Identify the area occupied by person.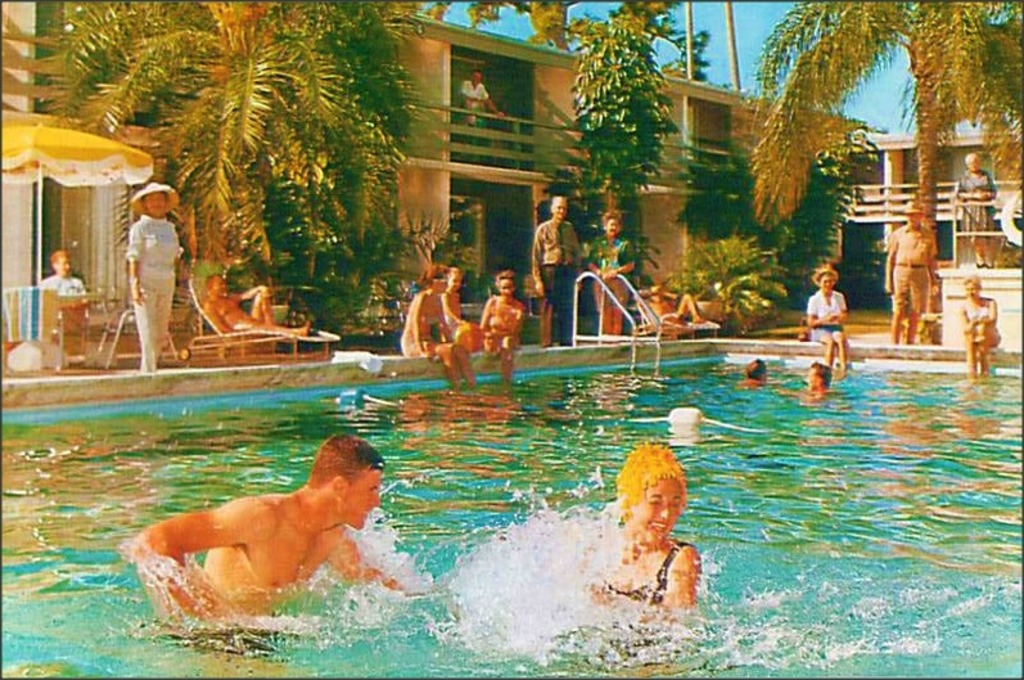
Area: (582, 203, 635, 337).
